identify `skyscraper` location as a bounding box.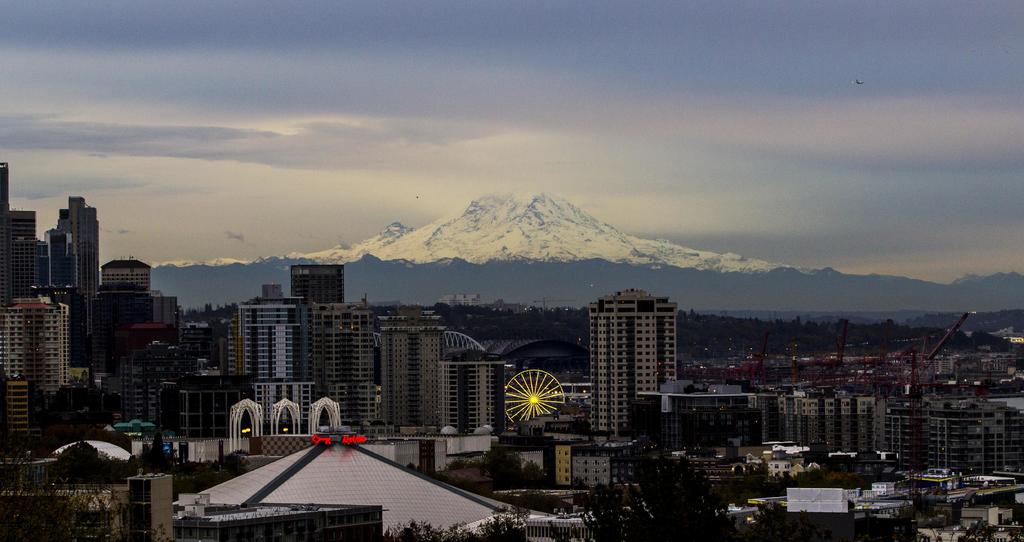
(x1=6, y1=217, x2=49, y2=295).
